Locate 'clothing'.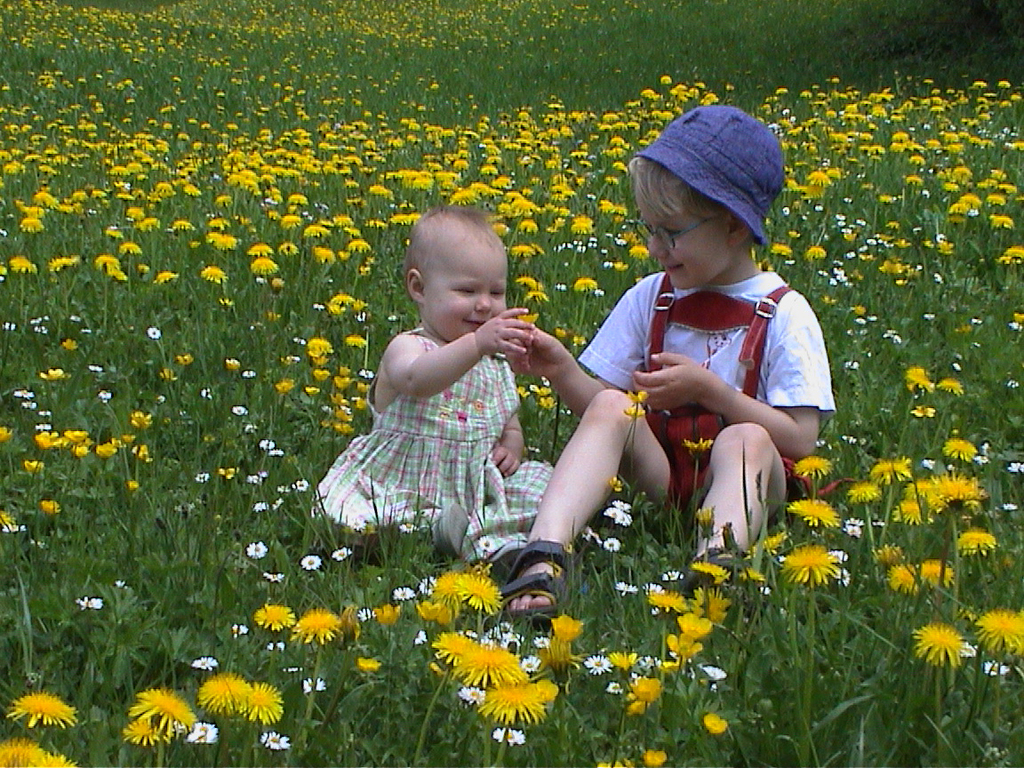
Bounding box: detection(578, 270, 855, 526).
